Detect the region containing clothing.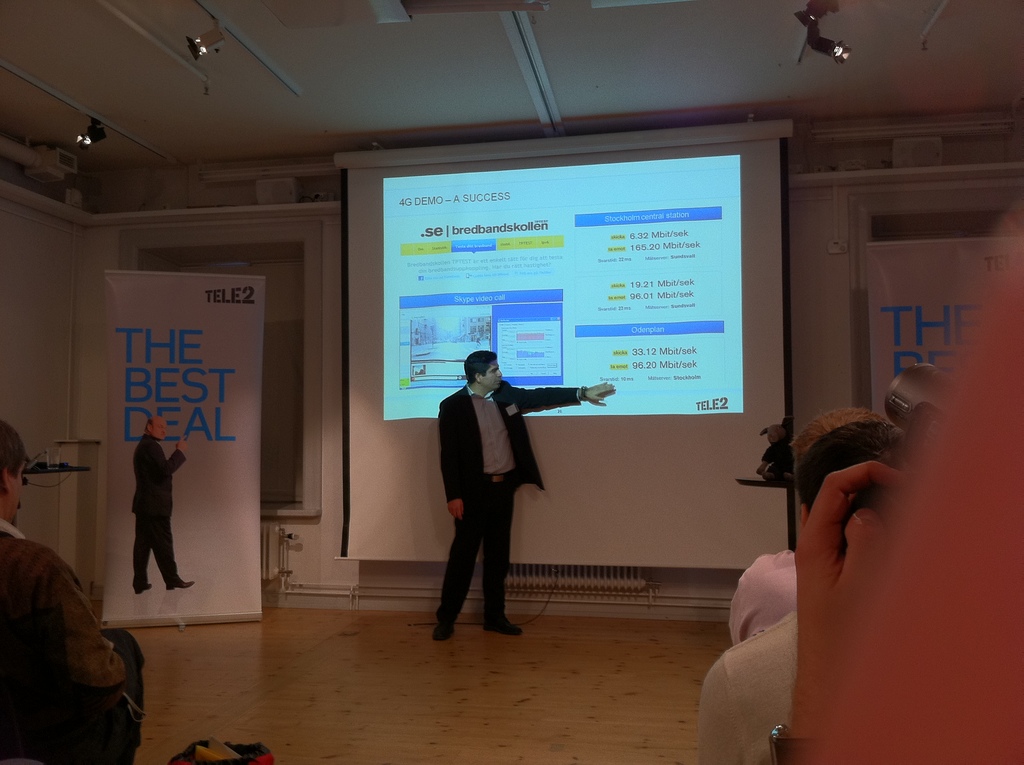
bbox(695, 615, 799, 763).
